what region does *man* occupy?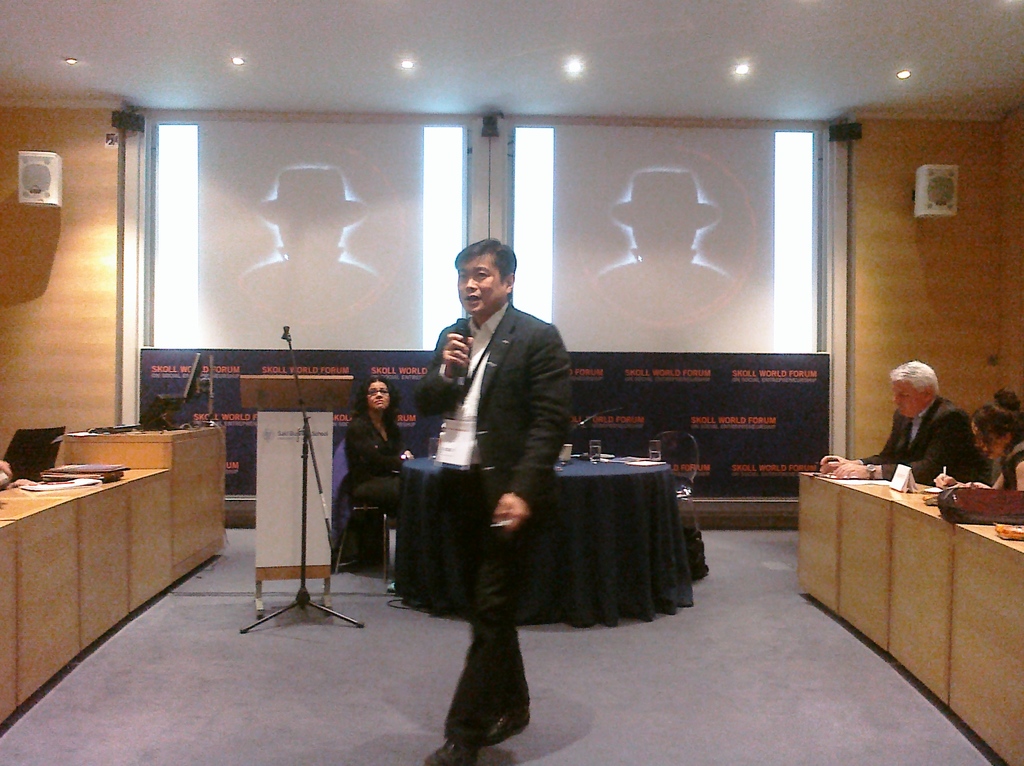
[806, 361, 986, 488].
